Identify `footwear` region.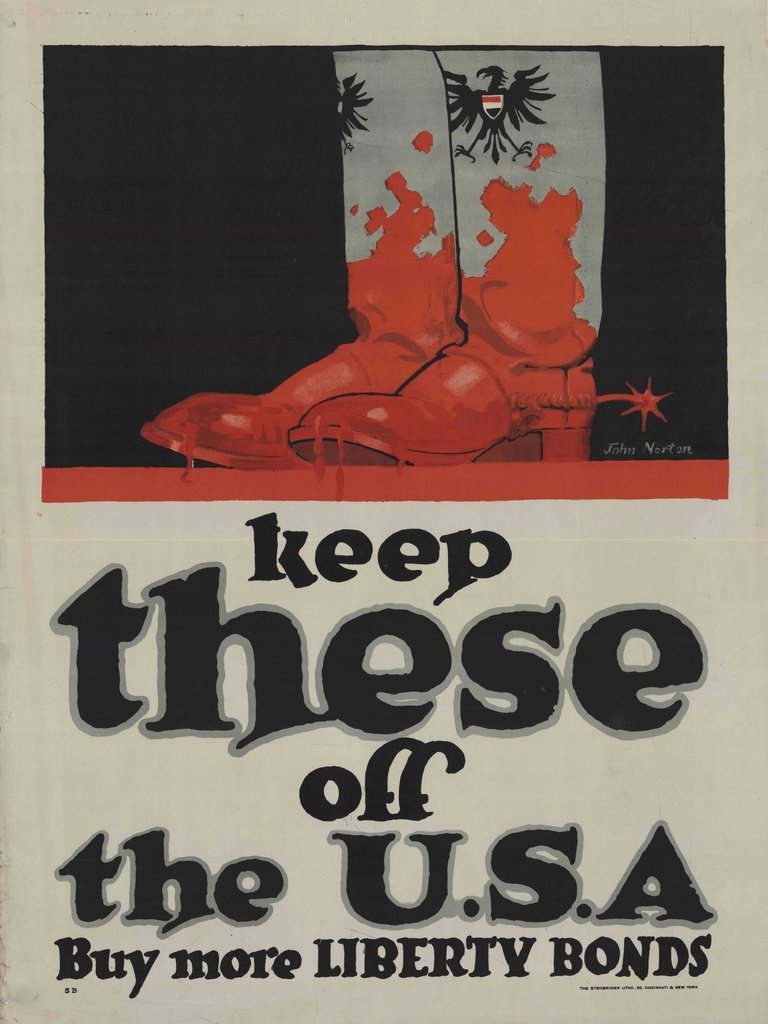
Region: [x1=287, y1=294, x2=593, y2=469].
